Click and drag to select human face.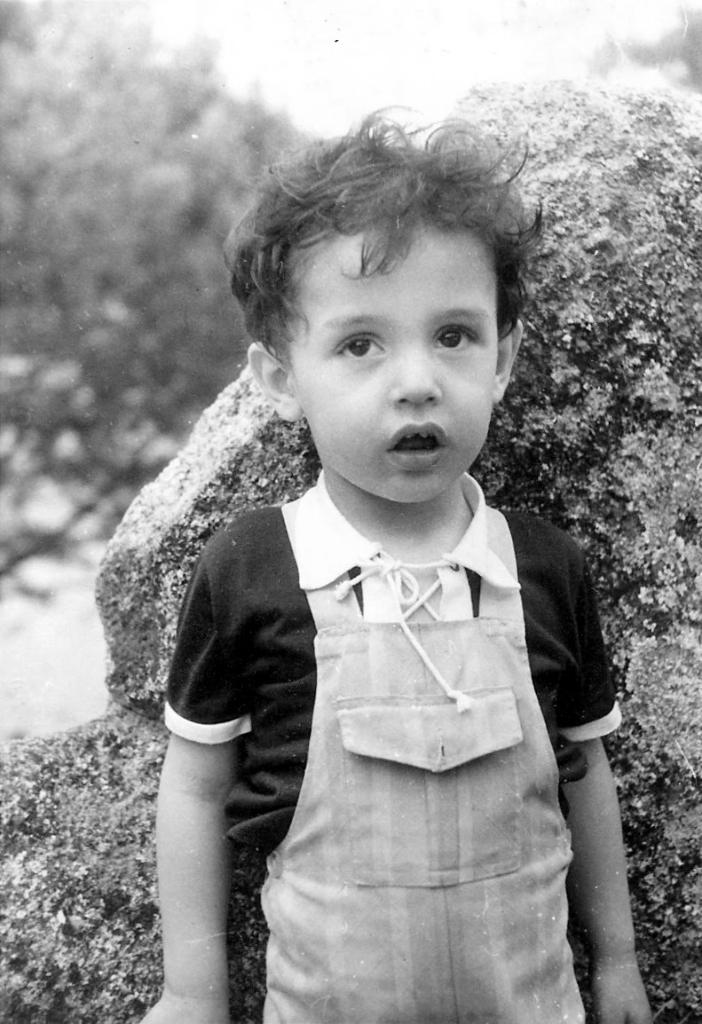
Selection: {"x1": 288, "y1": 222, "x2": 501, "y2": 508}.
